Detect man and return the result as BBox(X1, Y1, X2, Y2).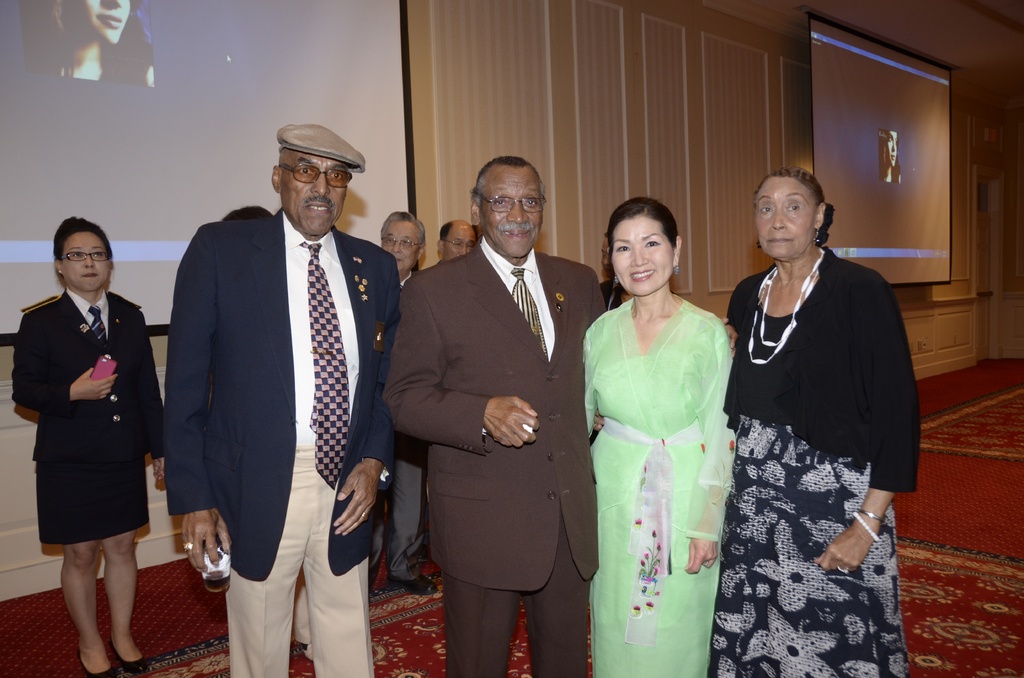
BBox(140, 113, 399, 668).
